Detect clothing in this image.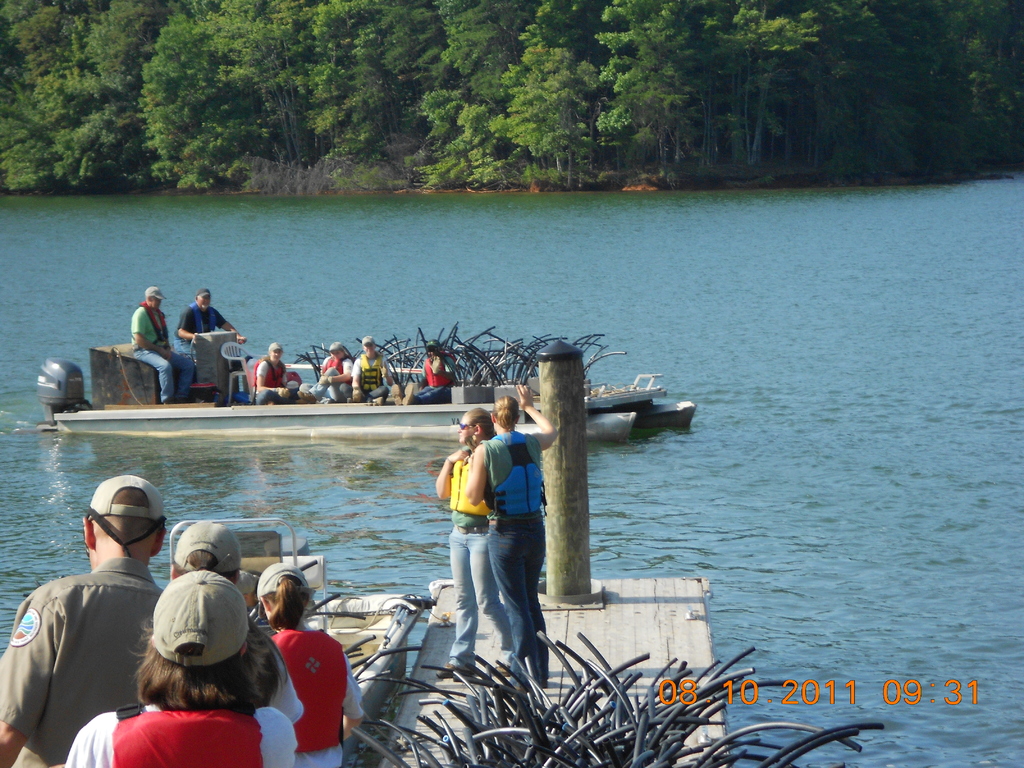
Detection: 250, 346, 303, 415.
